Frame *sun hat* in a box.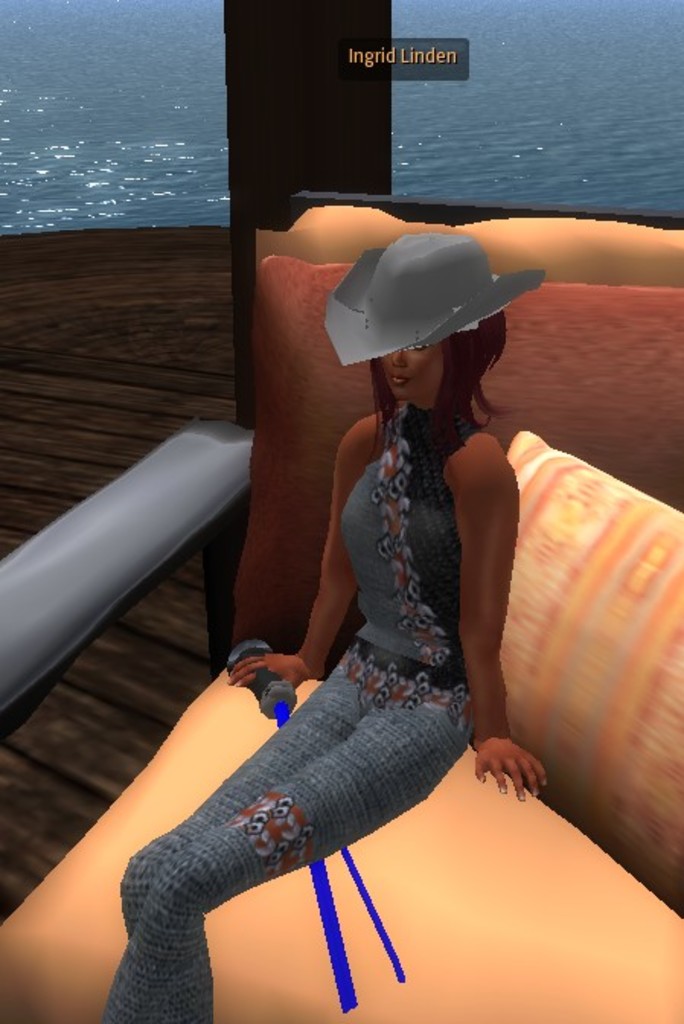
select_region(321, 224, 551, 372).
